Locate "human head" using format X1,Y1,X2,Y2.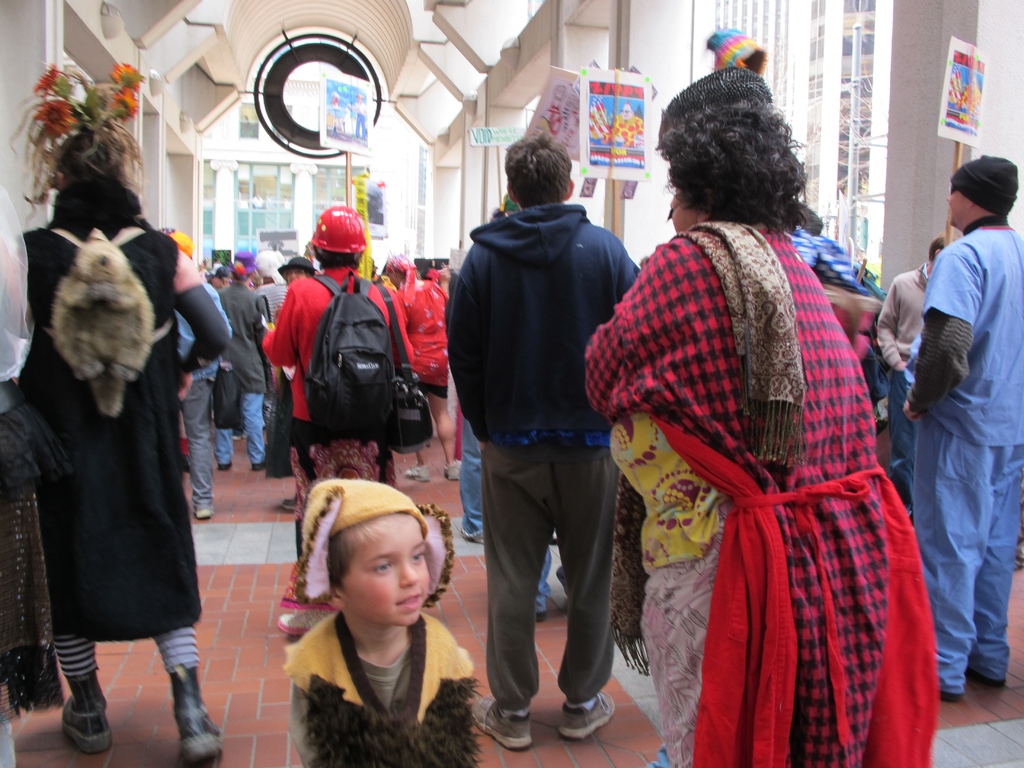
497,135,575,212.
